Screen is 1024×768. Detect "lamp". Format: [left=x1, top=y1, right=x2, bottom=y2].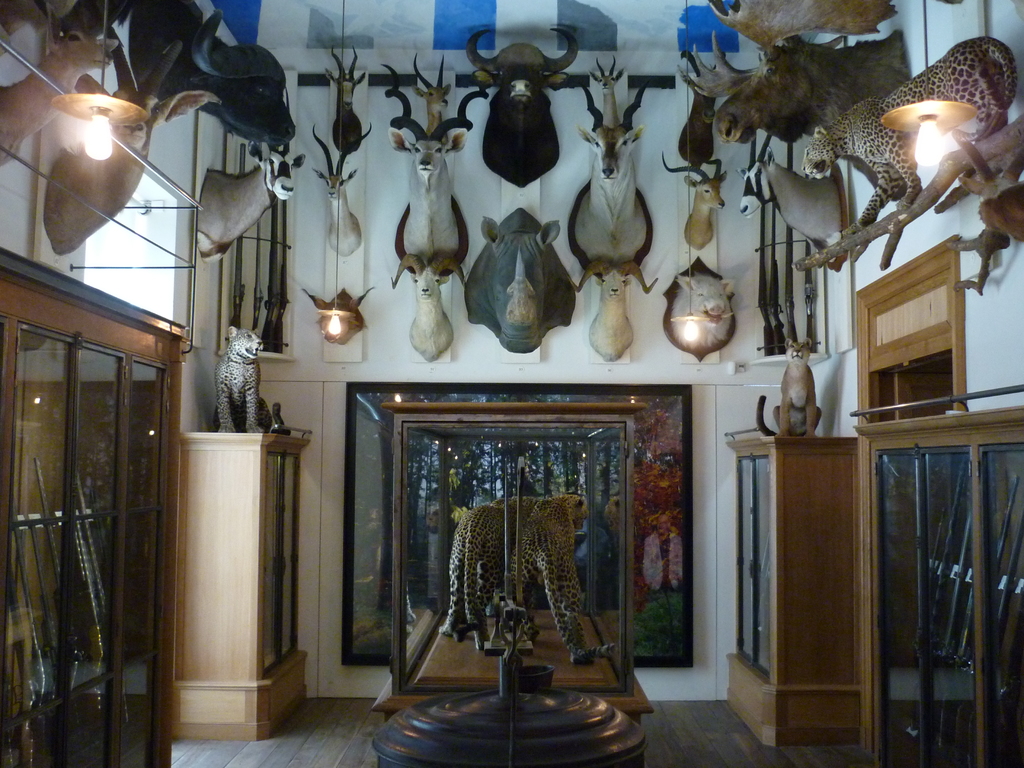
[left=318, top=0, right=356, bottom=335].
